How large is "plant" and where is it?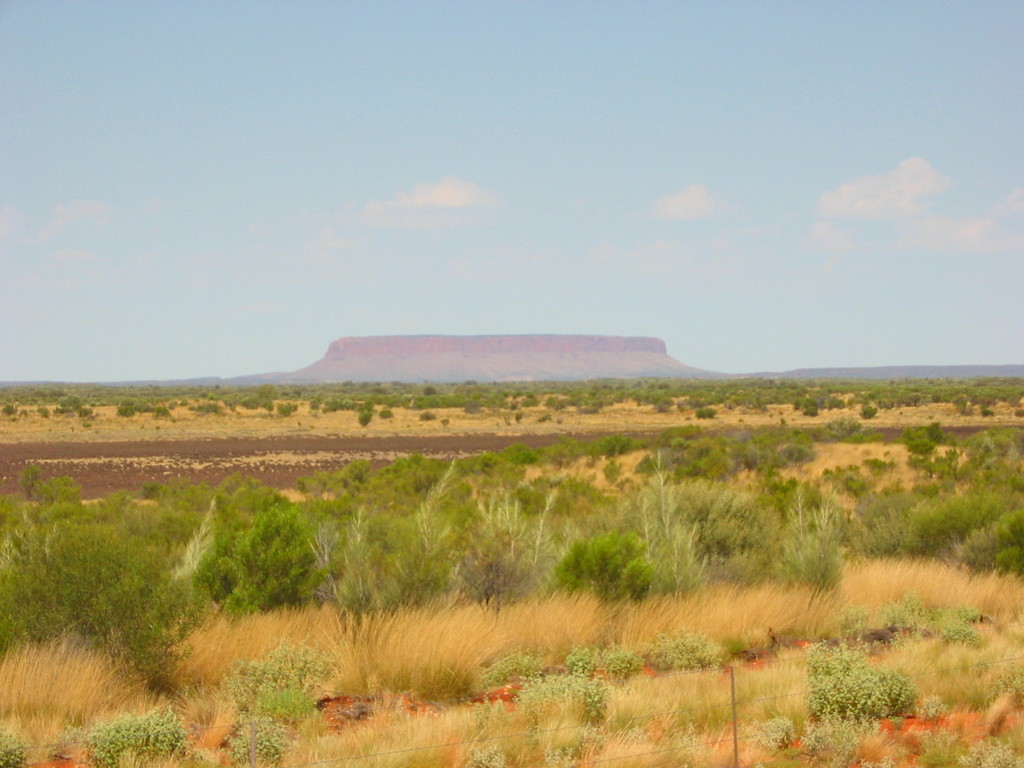
Bounding box: {"x1": 808, "y1": 405, "x2": 819, "y2": 413}.
